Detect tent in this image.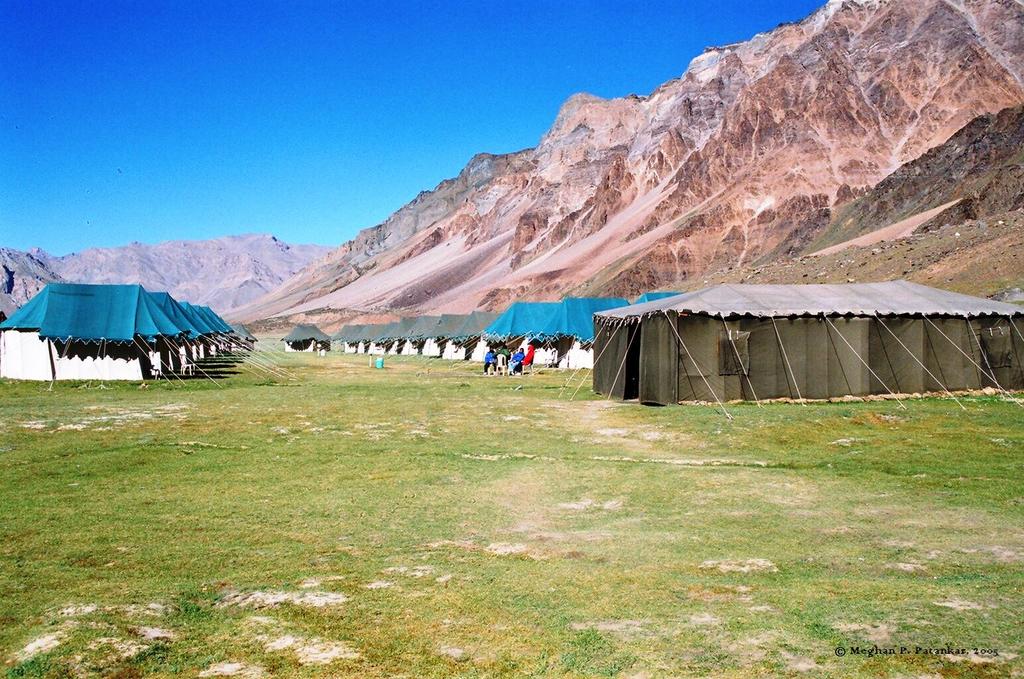
Detection: detection(0, 284, 297, 408).
